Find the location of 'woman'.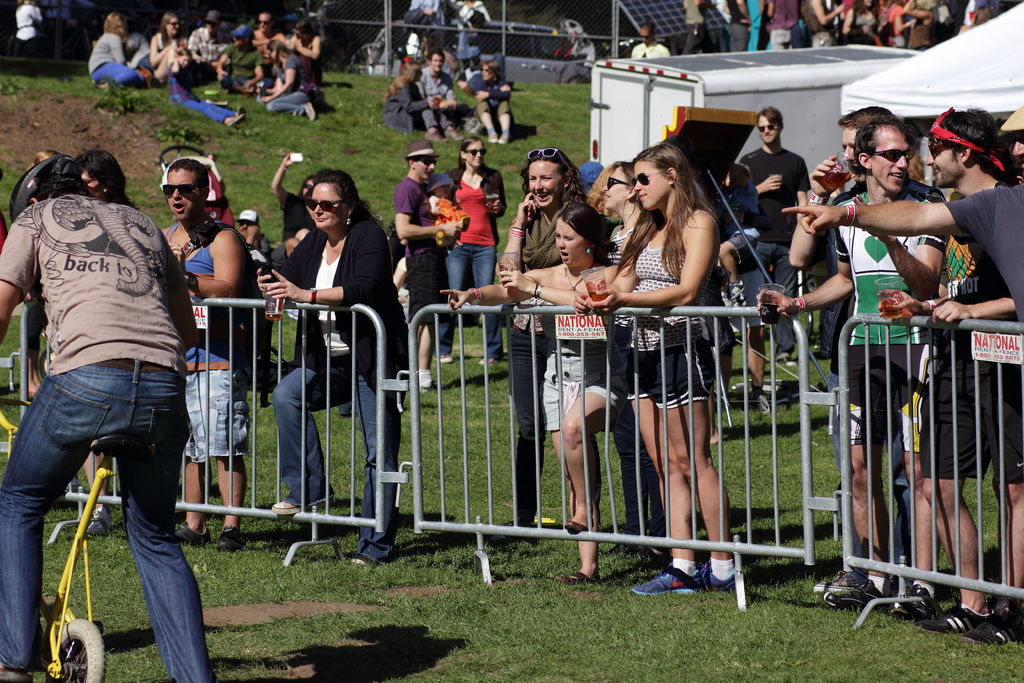
Location: (x1=499, y1=147, x2=594, y2=541).
